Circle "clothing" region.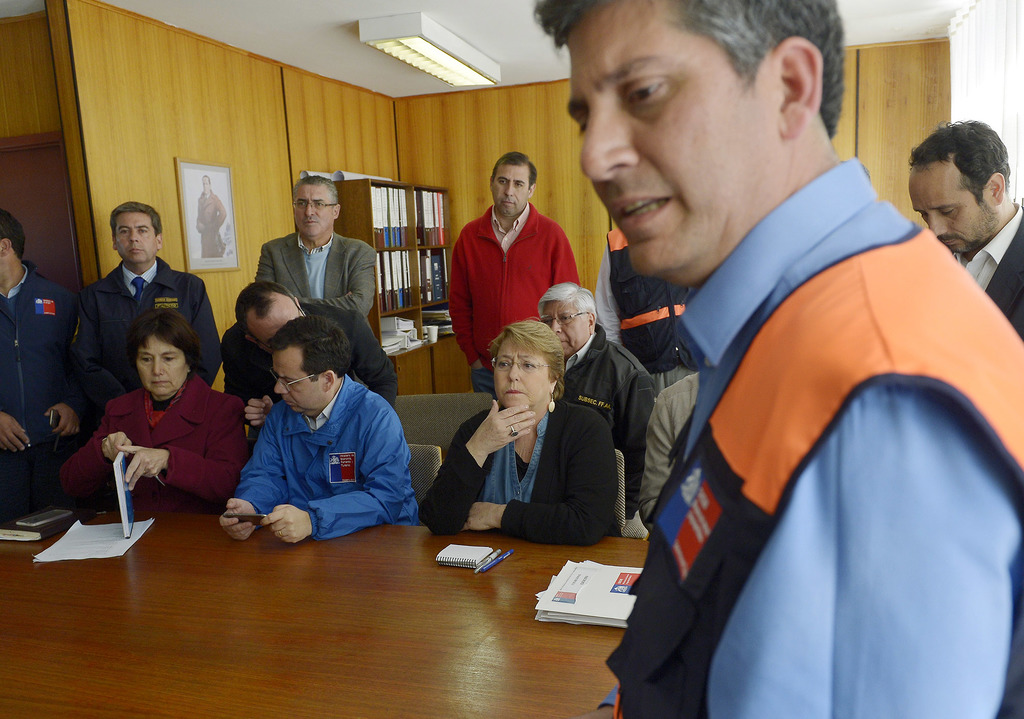
Region: [599, 159, 1023, 718].
